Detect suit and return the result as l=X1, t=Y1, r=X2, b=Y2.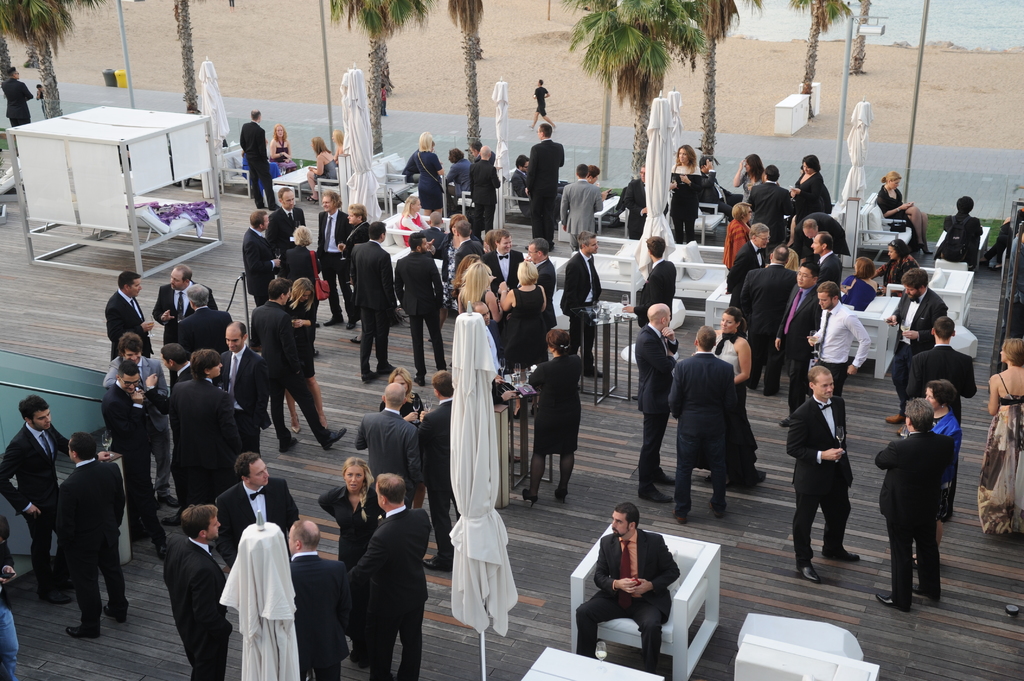
l=797, t=212, r=849, b=263.
